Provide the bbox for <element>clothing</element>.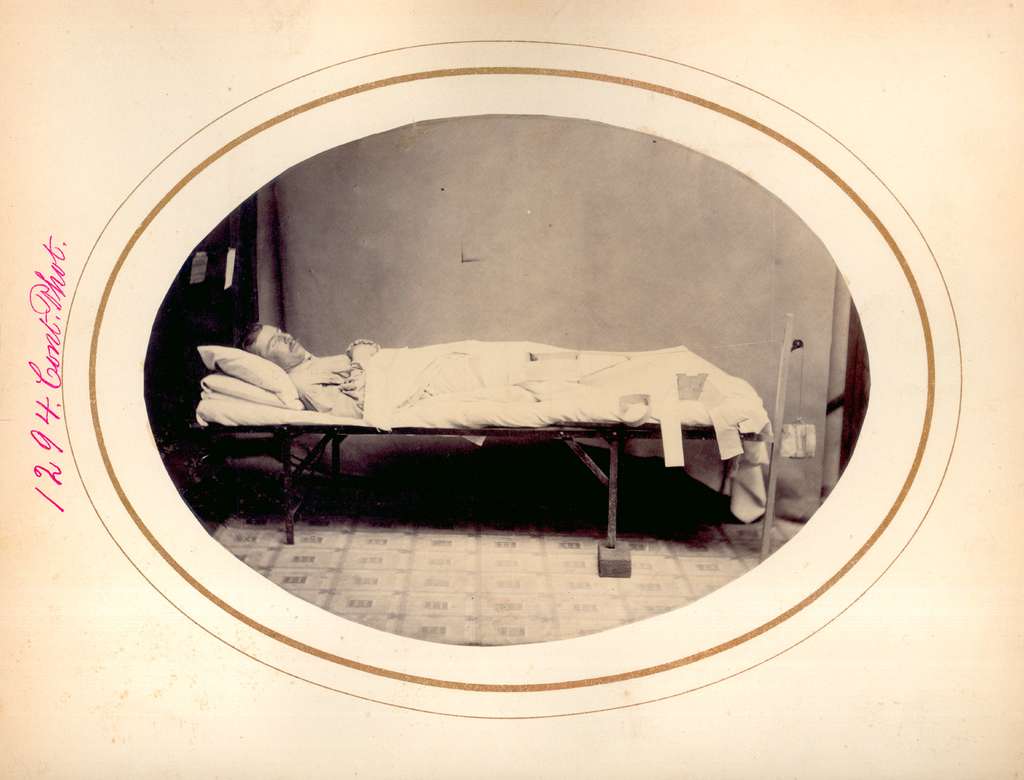
x1=362 y1=337 x2=764 y2=526.
